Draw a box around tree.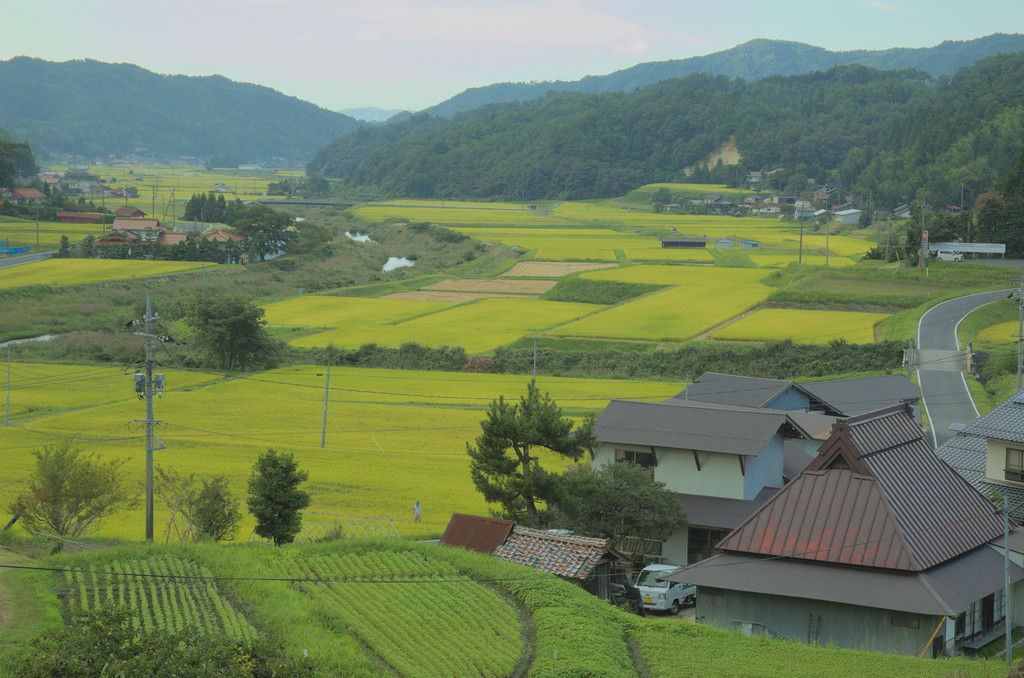
904/203/972/263.
